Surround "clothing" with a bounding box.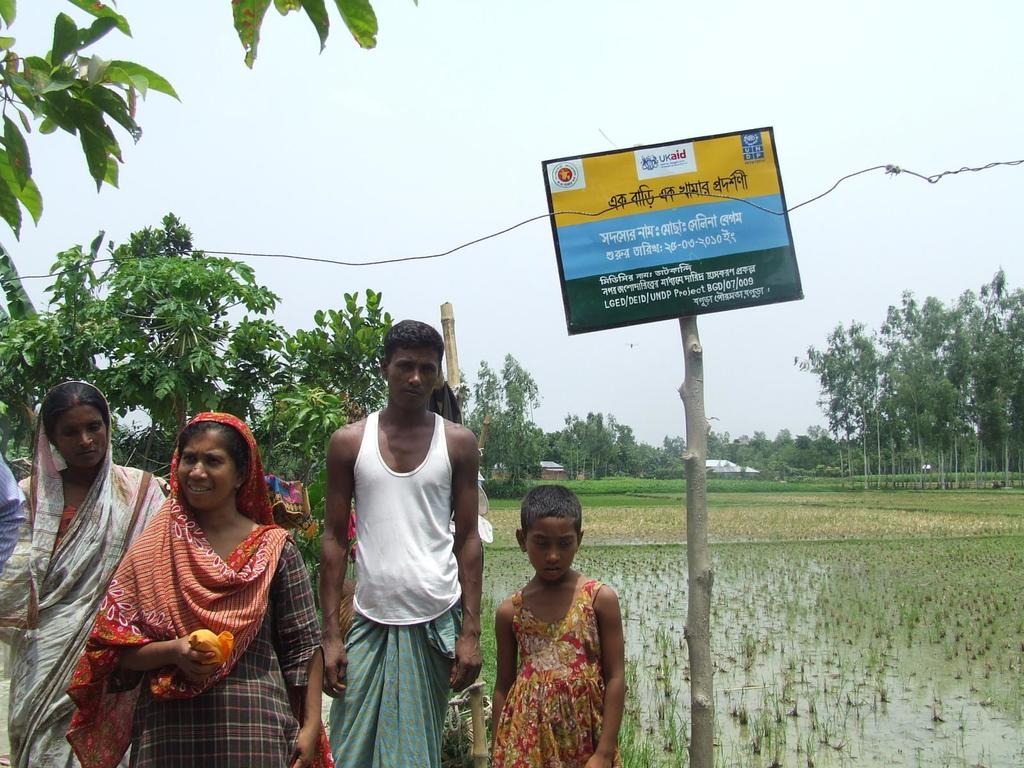
0:380:169:767.
